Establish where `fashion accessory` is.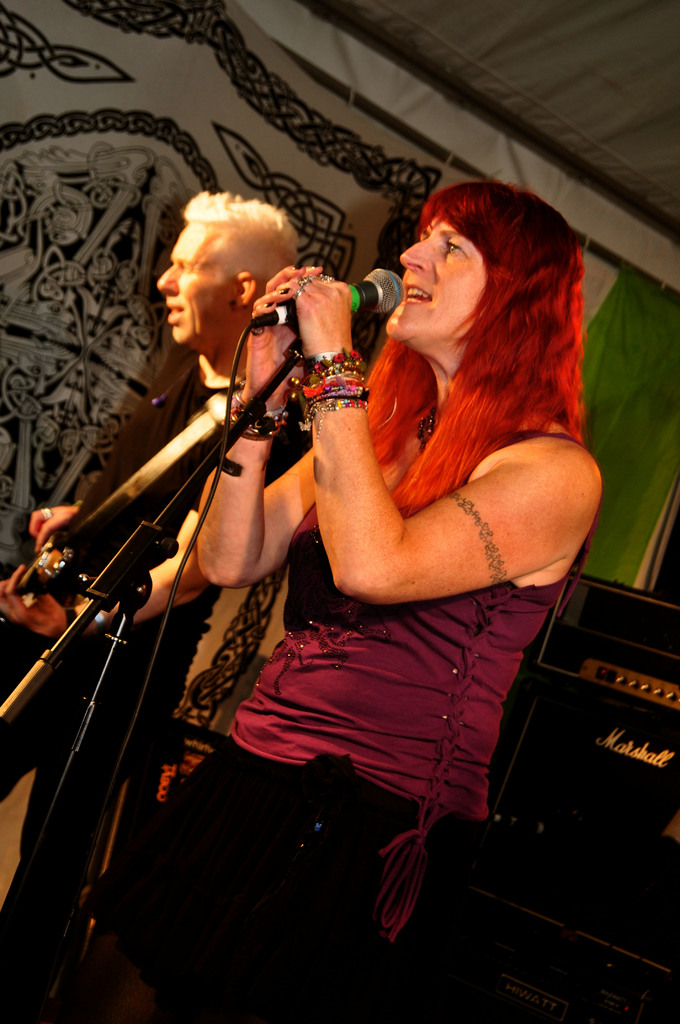
Established at [x1=225, y1=296, x2=236, y2=307].
